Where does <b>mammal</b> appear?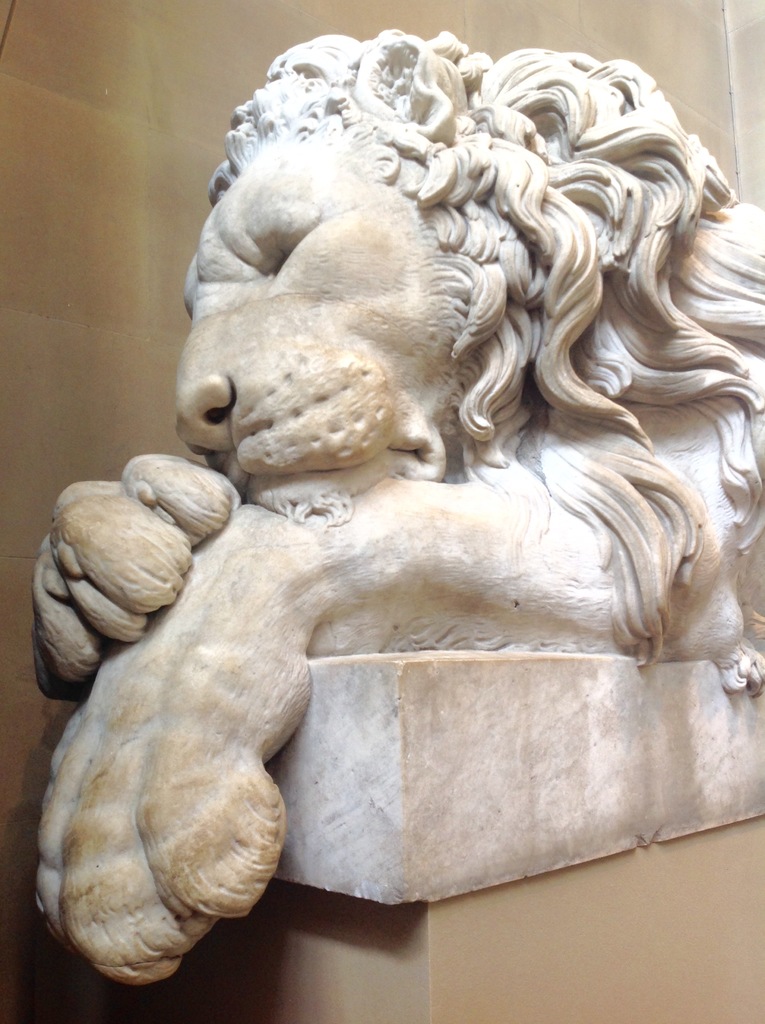
Appears at 74, 70, 750, 932.
